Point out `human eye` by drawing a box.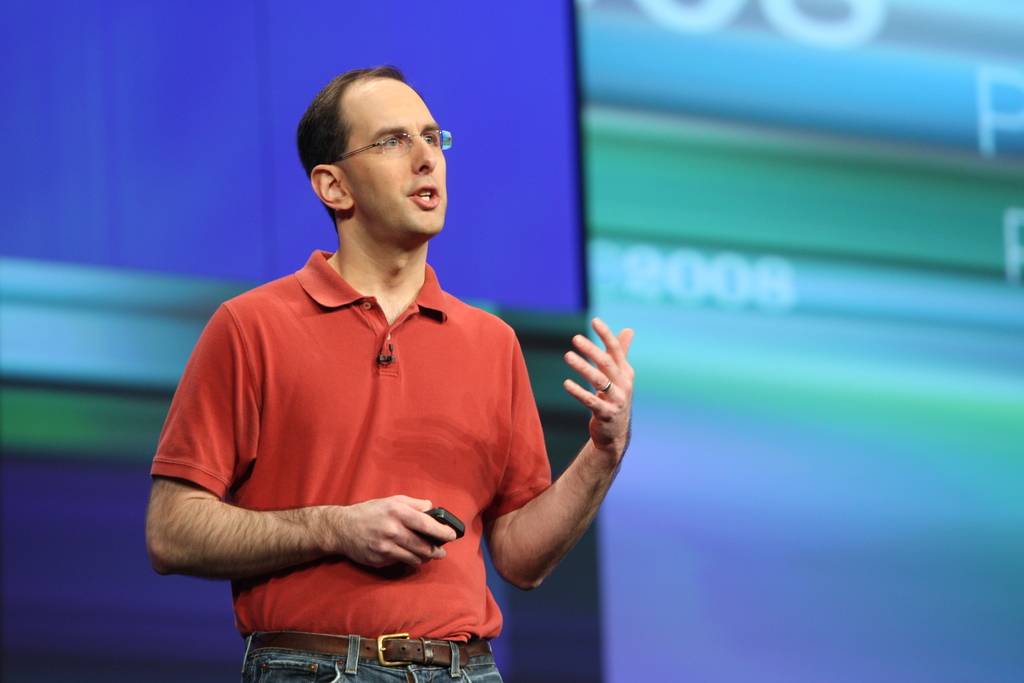
{"left": 380, "top": 133, "right": 406, "bottom": 152}.
